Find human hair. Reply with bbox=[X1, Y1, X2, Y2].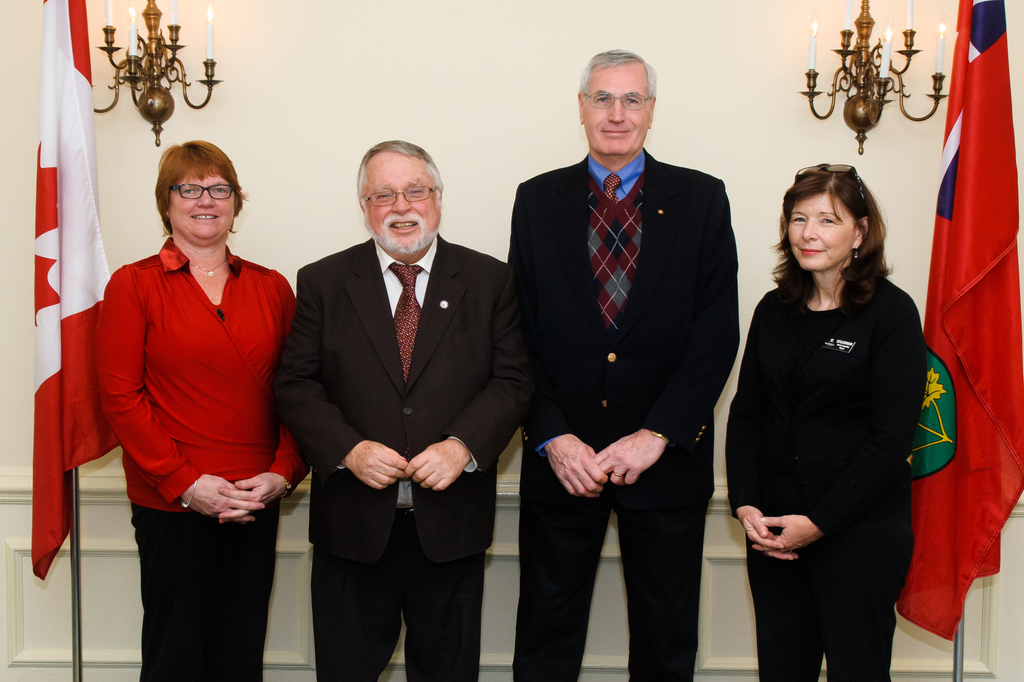
bbox=[153, 142, 250, 229].
